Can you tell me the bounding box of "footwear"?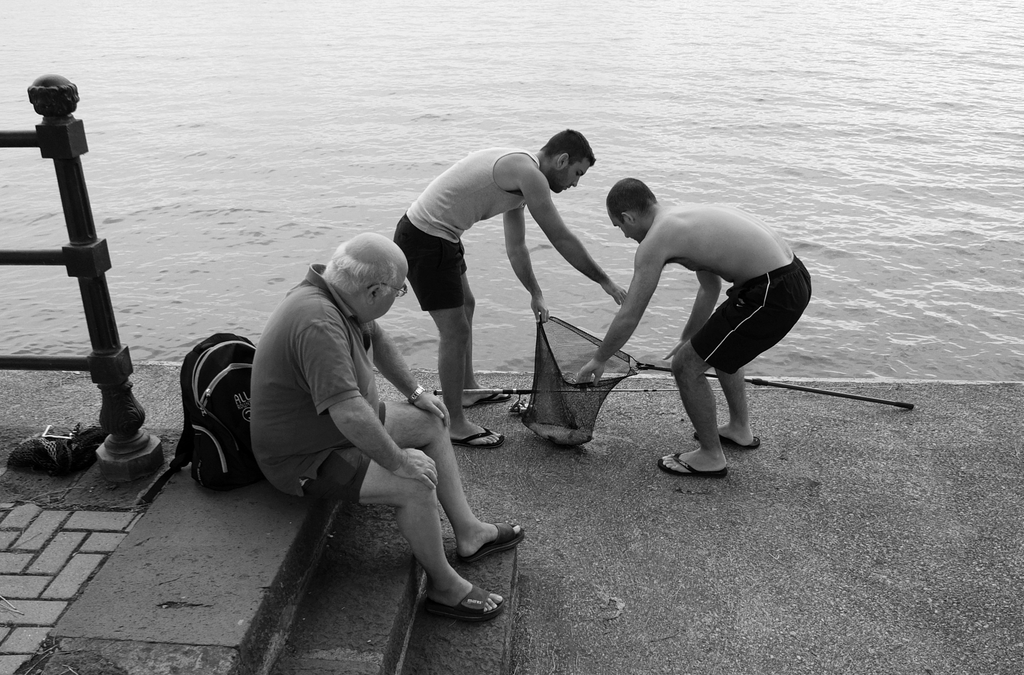
region(451, 383, 511, 406).
